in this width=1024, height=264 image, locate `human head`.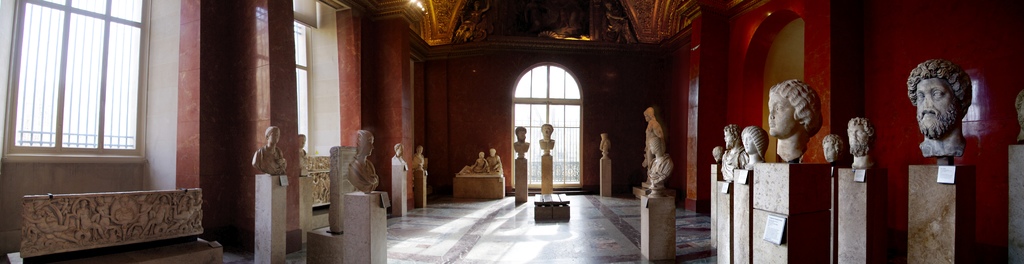
Bounding box: 740,124,769,153.
